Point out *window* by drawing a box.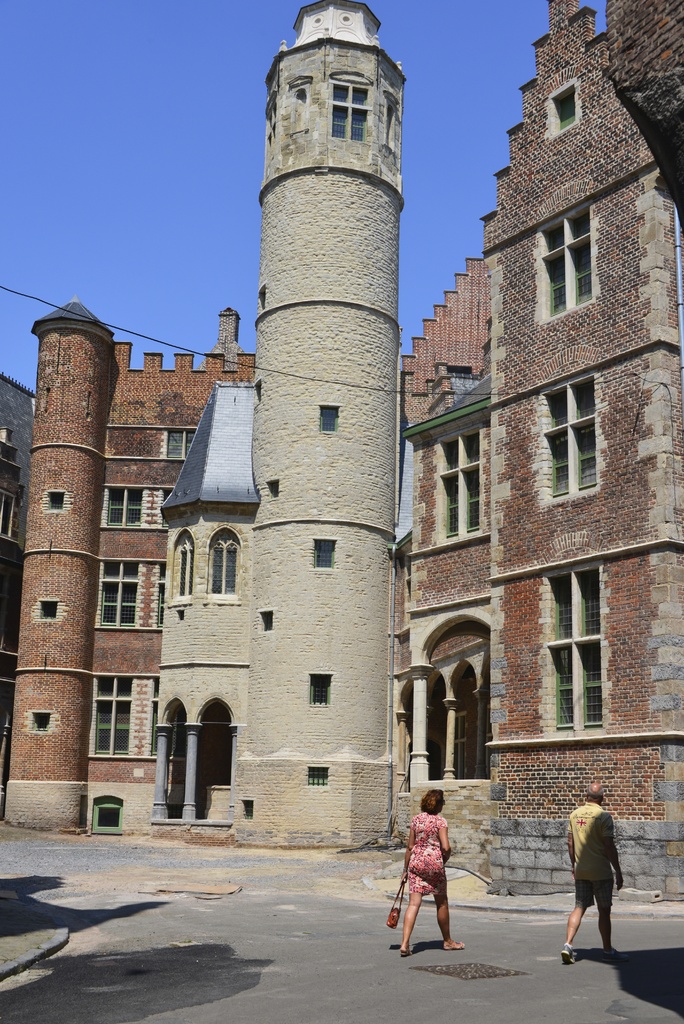
rect(205, 527, 240, 595).
